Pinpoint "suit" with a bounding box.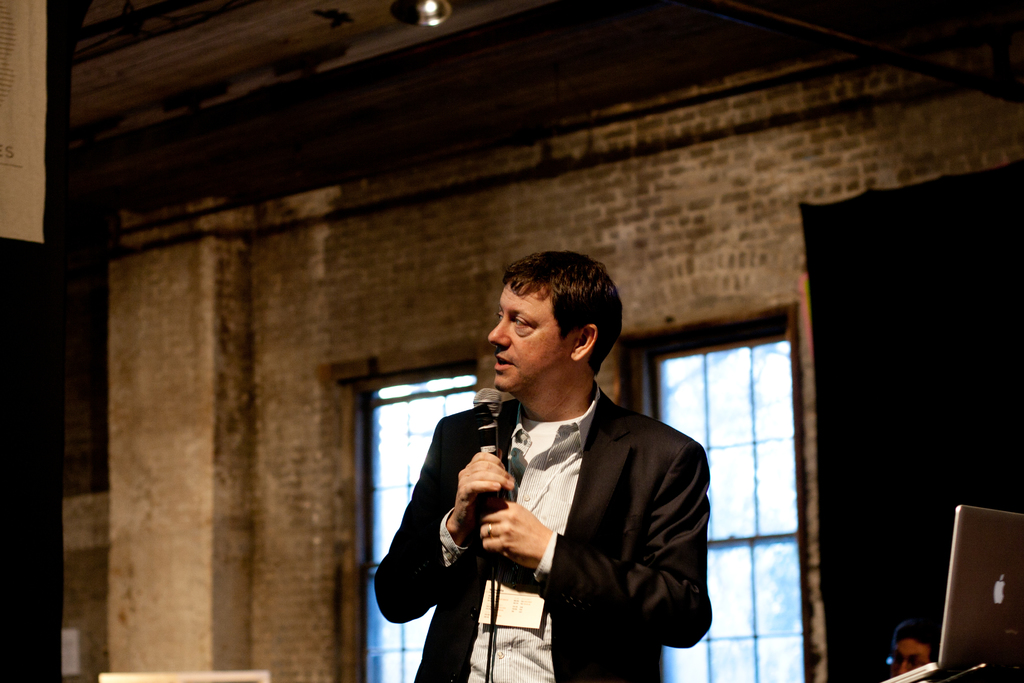
bbox=[407, 333, 723, 672].
